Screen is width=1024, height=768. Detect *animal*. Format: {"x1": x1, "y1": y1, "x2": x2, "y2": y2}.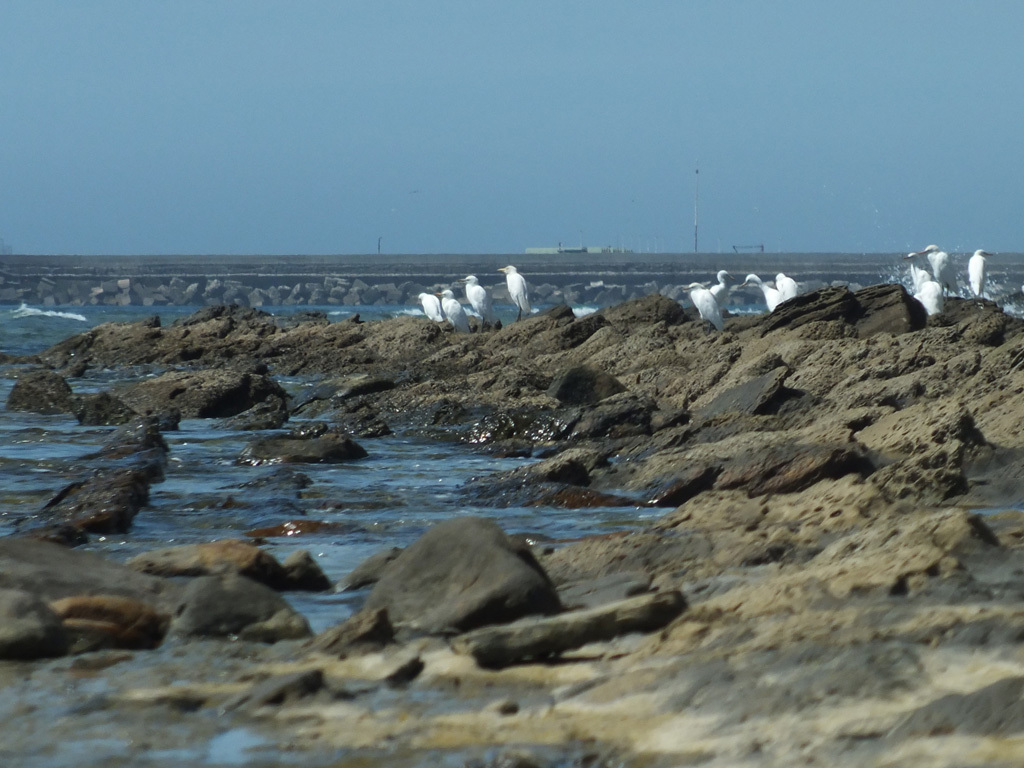
{"x1": 459, "y1": 272, "x2": 487, "y2": 323}.
